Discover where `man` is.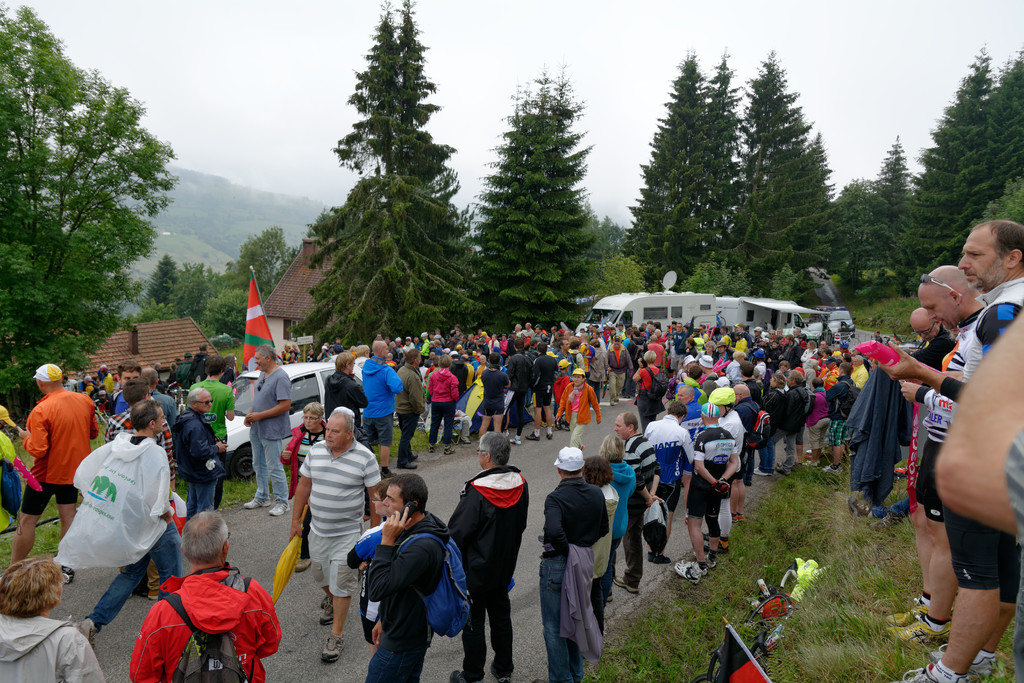
Discovered at 400 349 427 469.
